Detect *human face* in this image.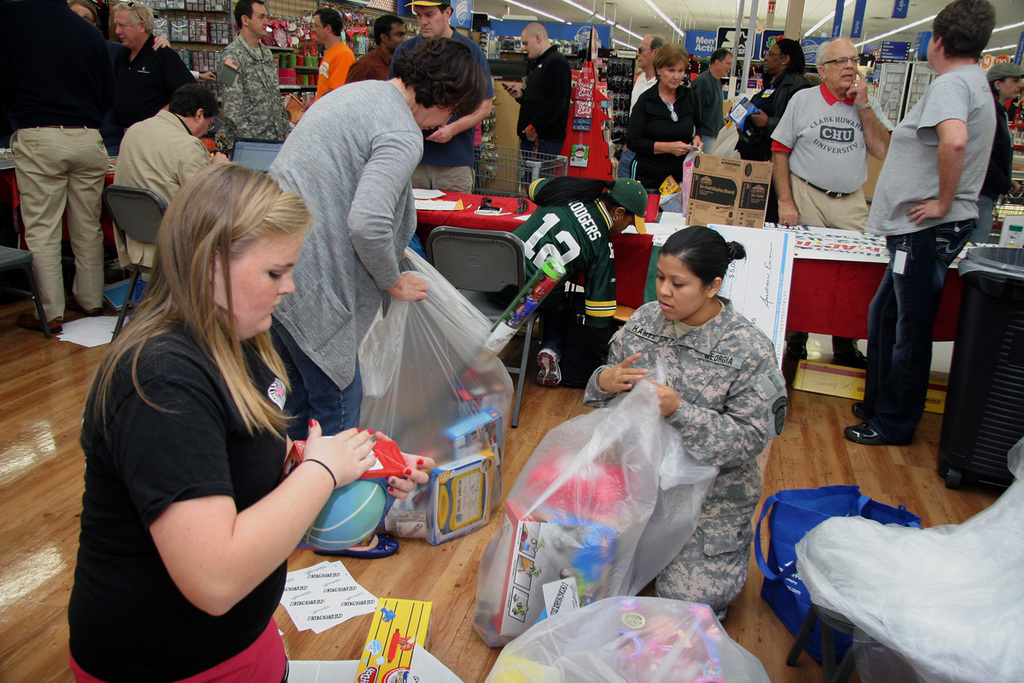
Detection: {"left": 113, "top": 11, "right": 138, "bottom": 44}.
